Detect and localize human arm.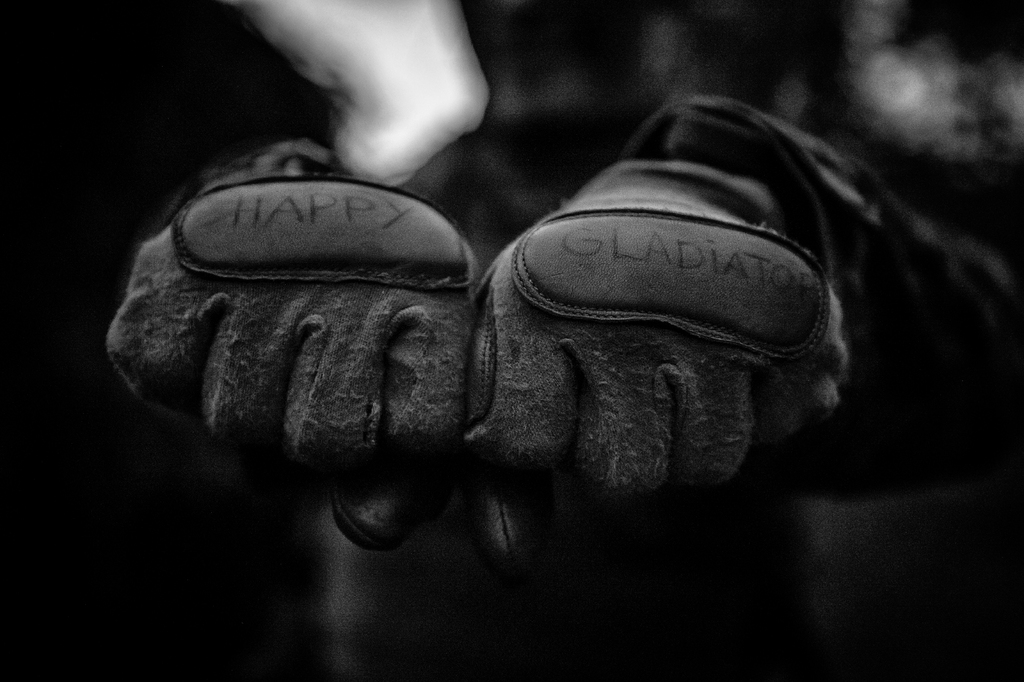
Localized at 471,92,1023,573.
